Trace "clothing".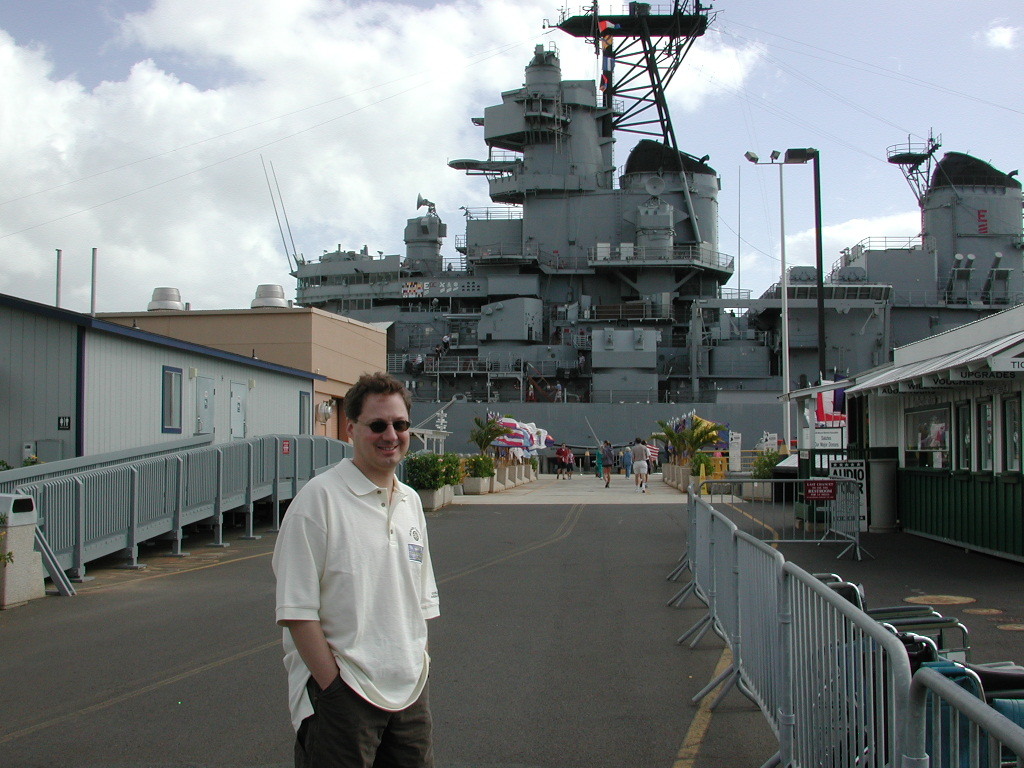
Traced to [x1=269, y1=431, x2=439, y2=745].
